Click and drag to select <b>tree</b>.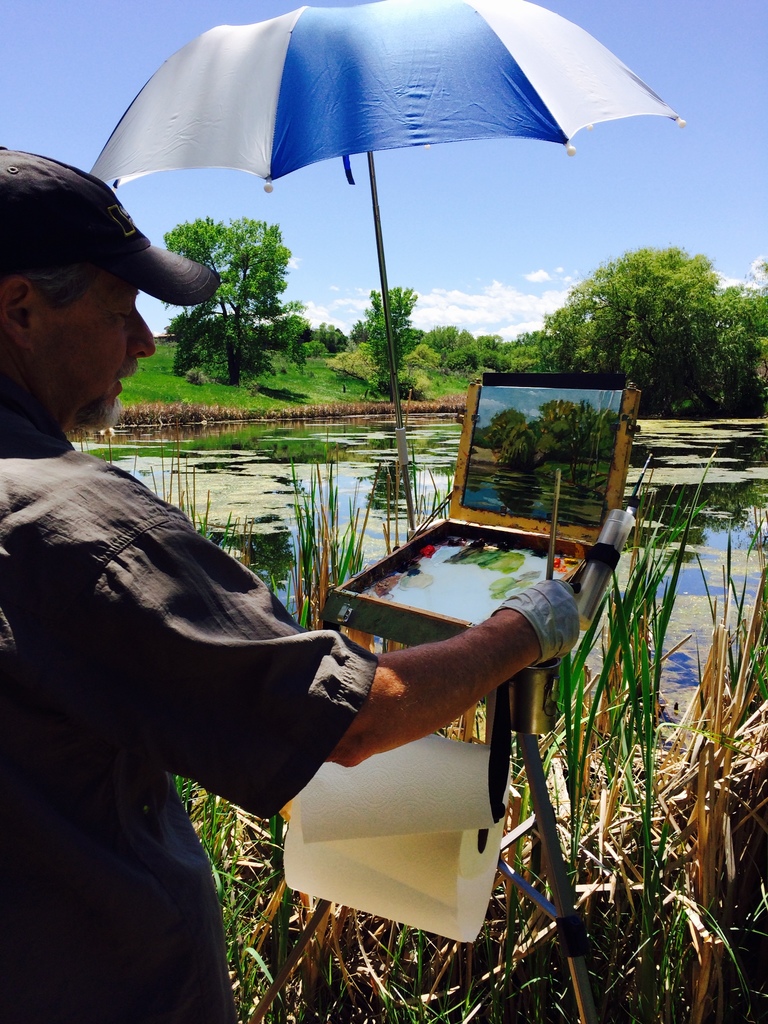
Selection: bbox=[361, 287, 420, 383].
